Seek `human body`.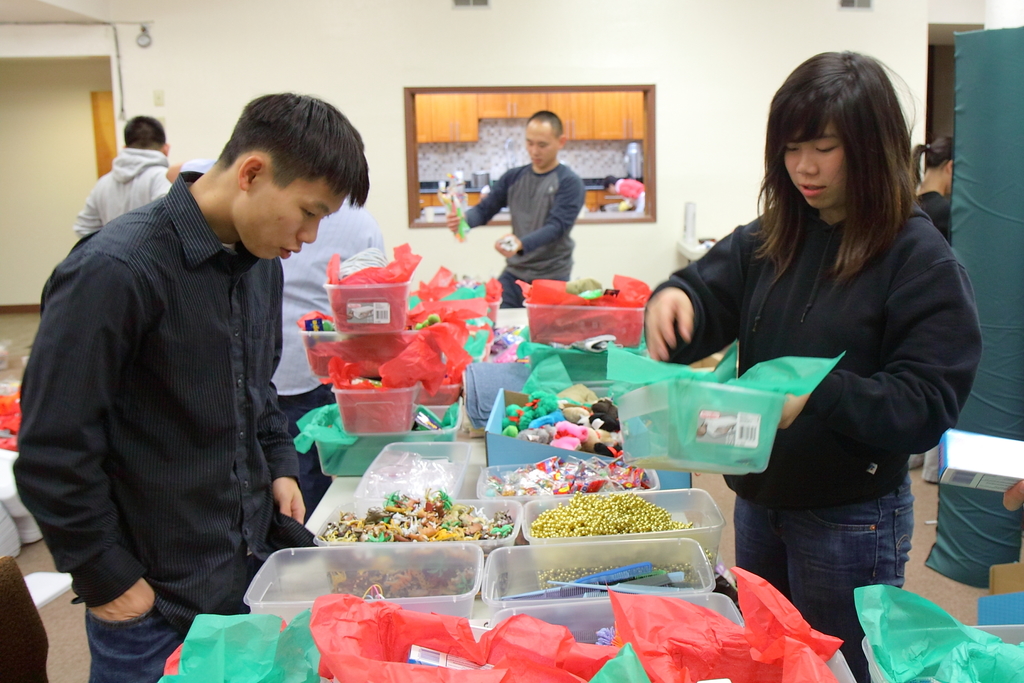
(448, 163, 580, 311).
